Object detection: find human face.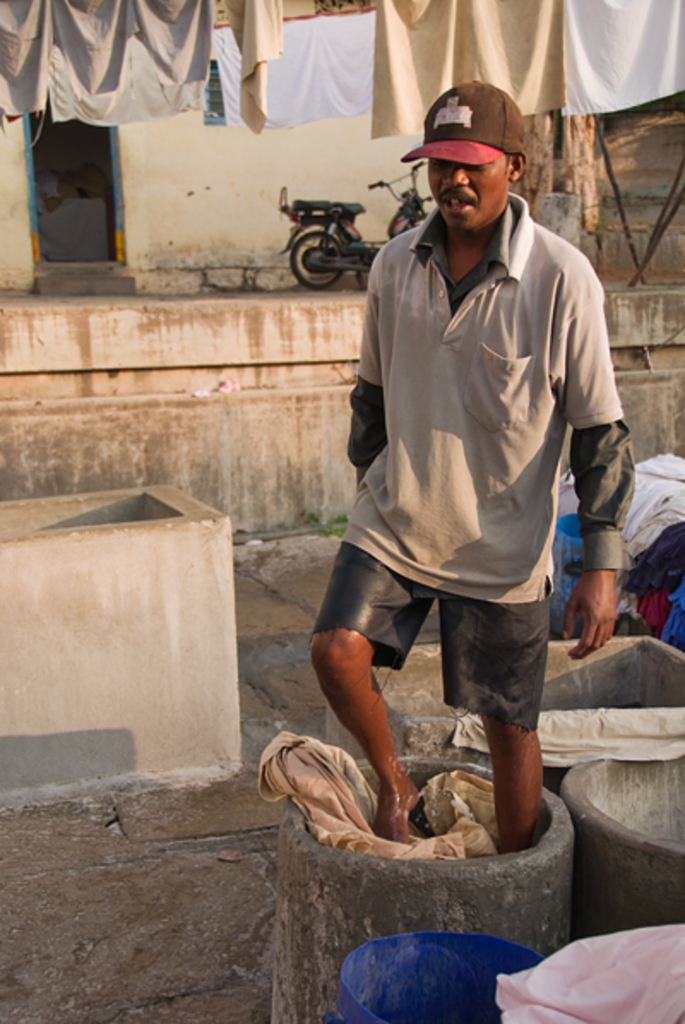
pyautogui.locateOnScreen(432, 163, 512, 233).
